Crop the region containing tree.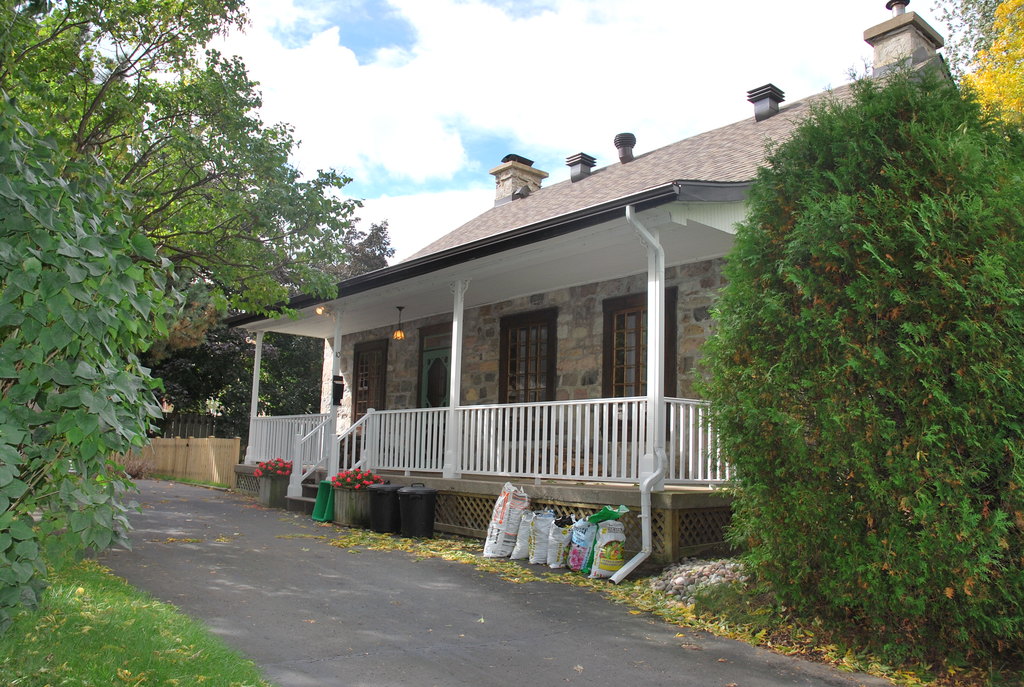
Crop region: 684, 44, 1005, 618.
